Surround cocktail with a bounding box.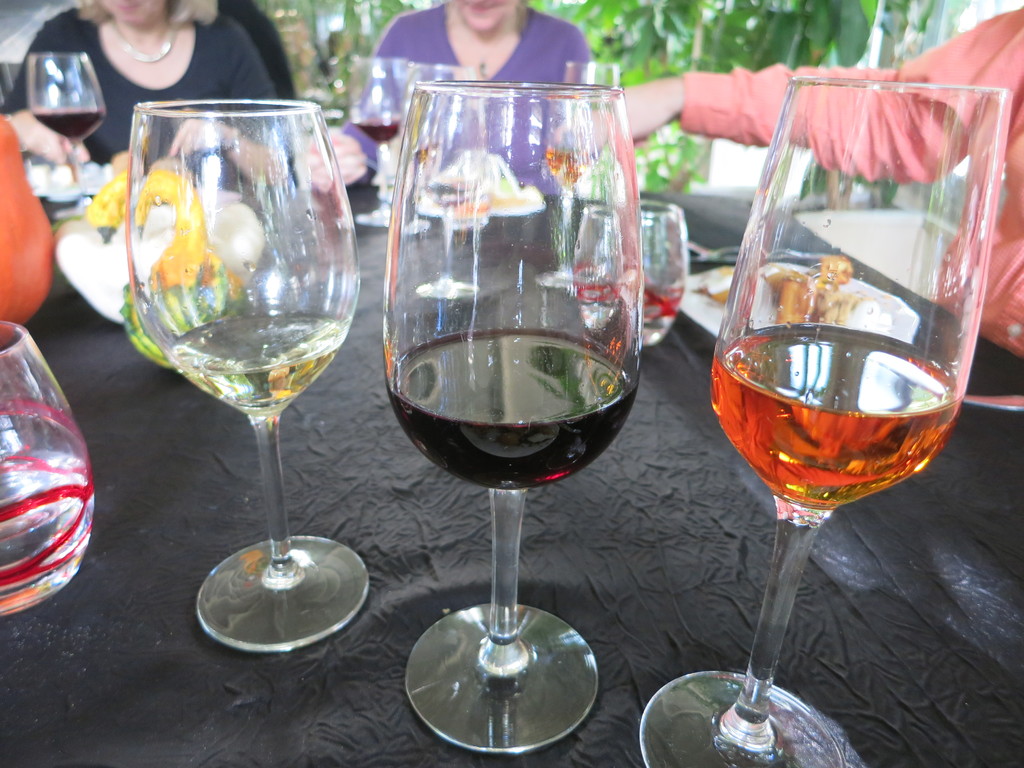
[640, 83, 1011, 767].
